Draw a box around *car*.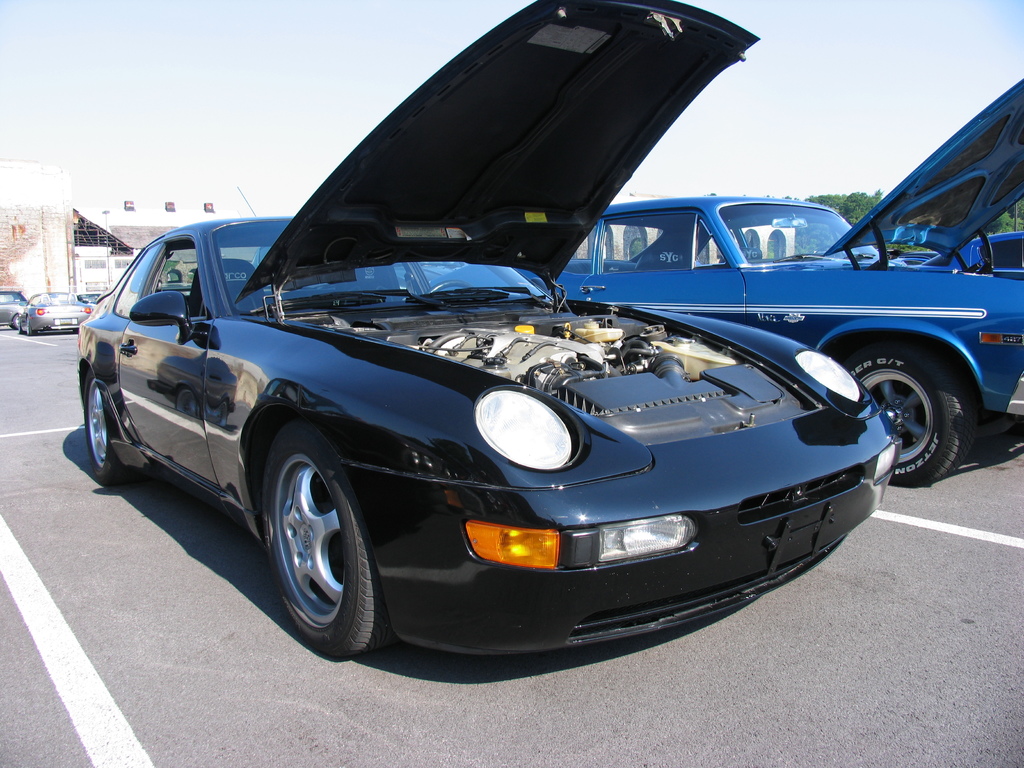
bbox=[19, 286, 79, 335].
